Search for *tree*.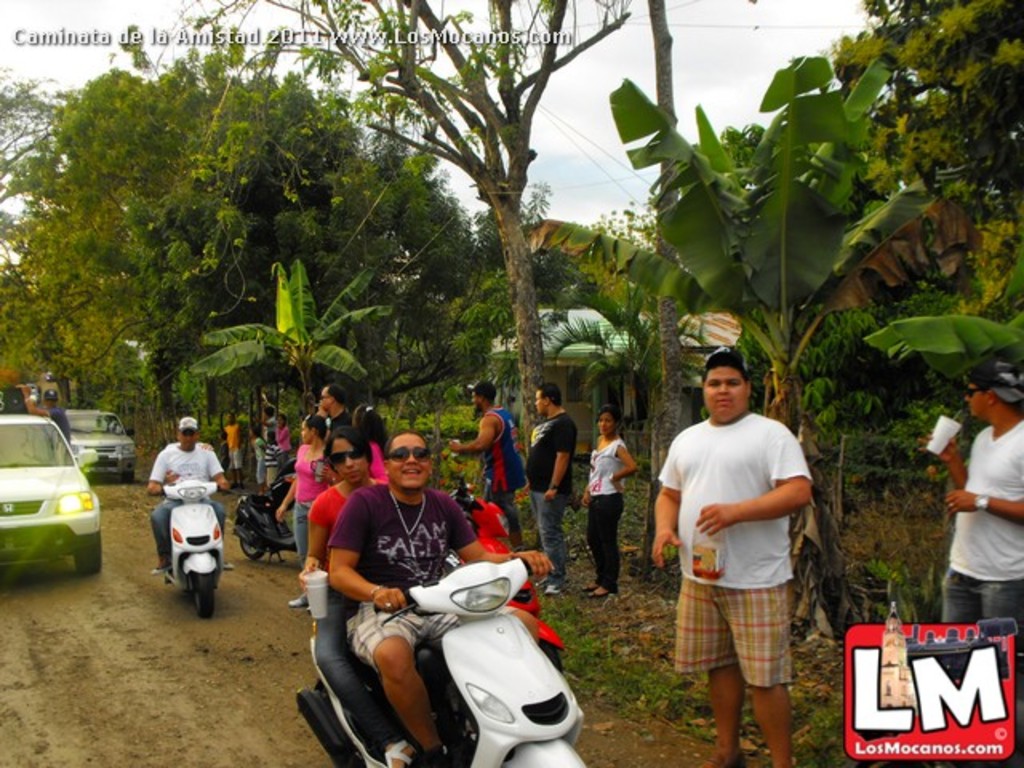
Found at (left=195, top=0, right=1022, bottom=461).
